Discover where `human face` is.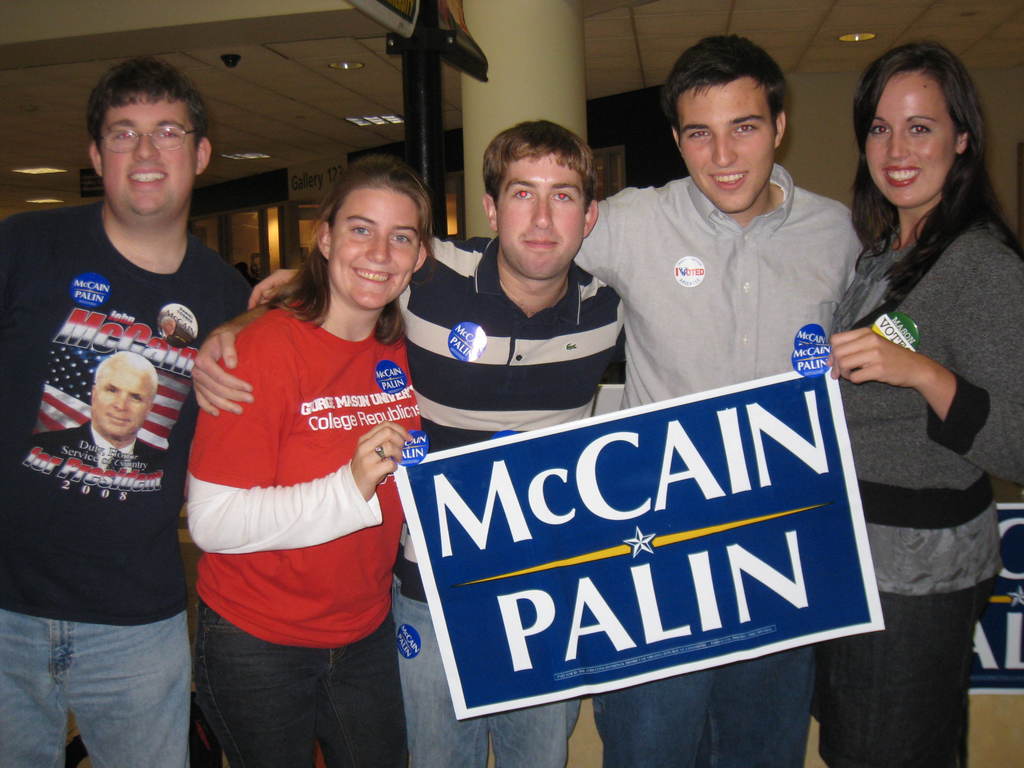
Discovered at 332:193:420:305.
